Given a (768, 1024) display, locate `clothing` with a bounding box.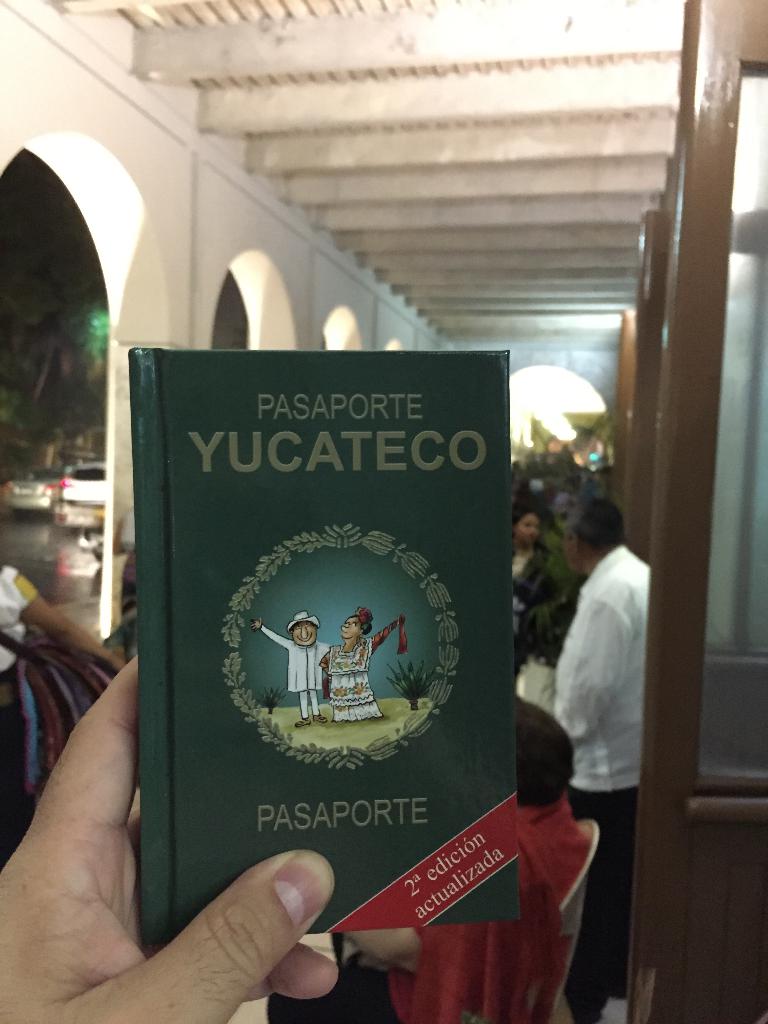
Located: 323,634,376,718.
